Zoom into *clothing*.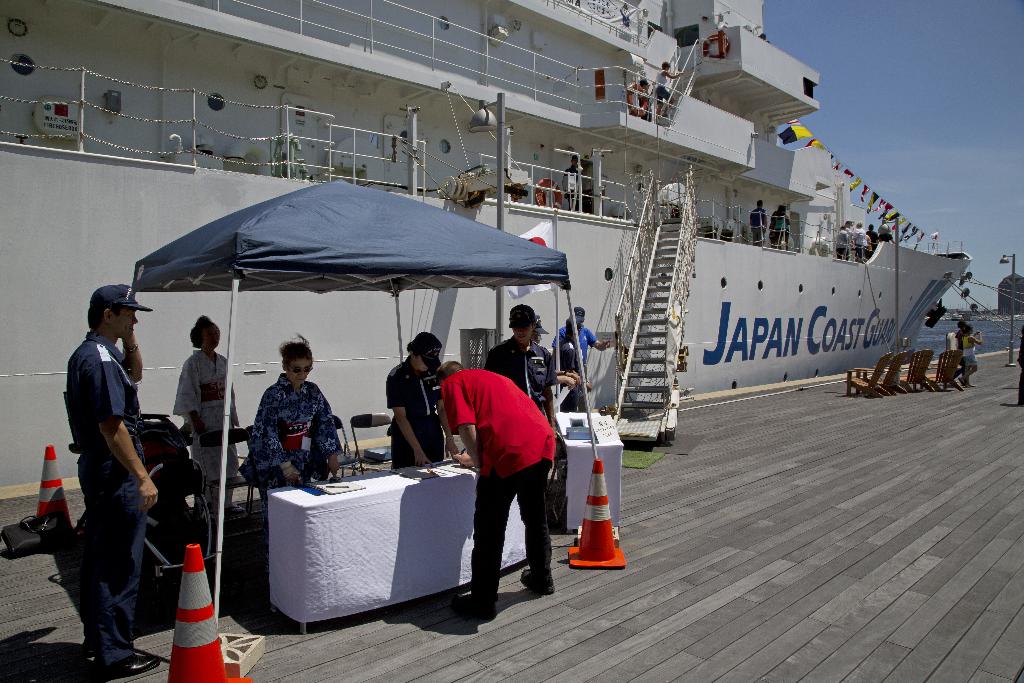
Zoom target: 56, 340, 149, 663.
